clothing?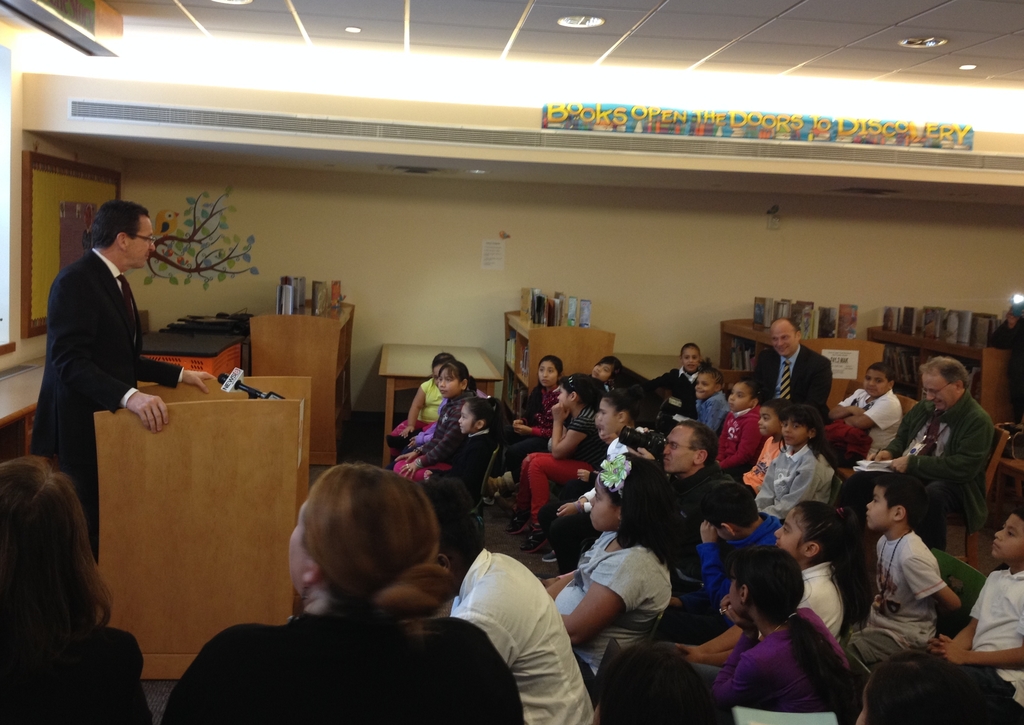
(left=754, top=342, right=833, bottom=435)
